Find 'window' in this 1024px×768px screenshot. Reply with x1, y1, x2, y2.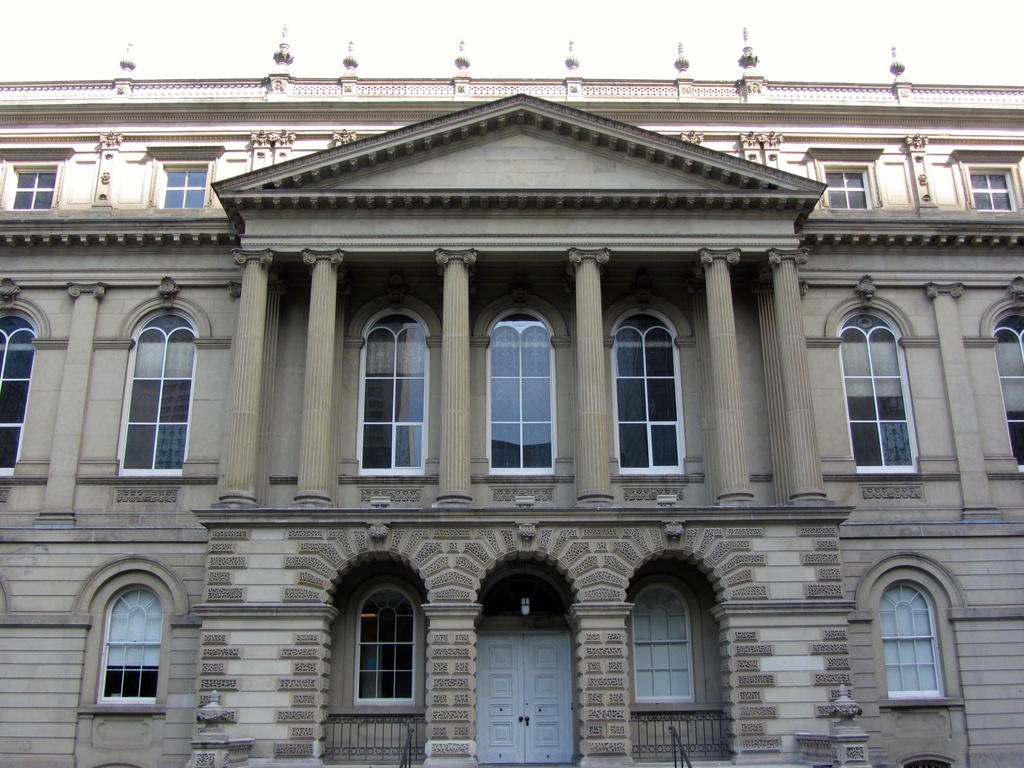
99, 577, 170, 704.
